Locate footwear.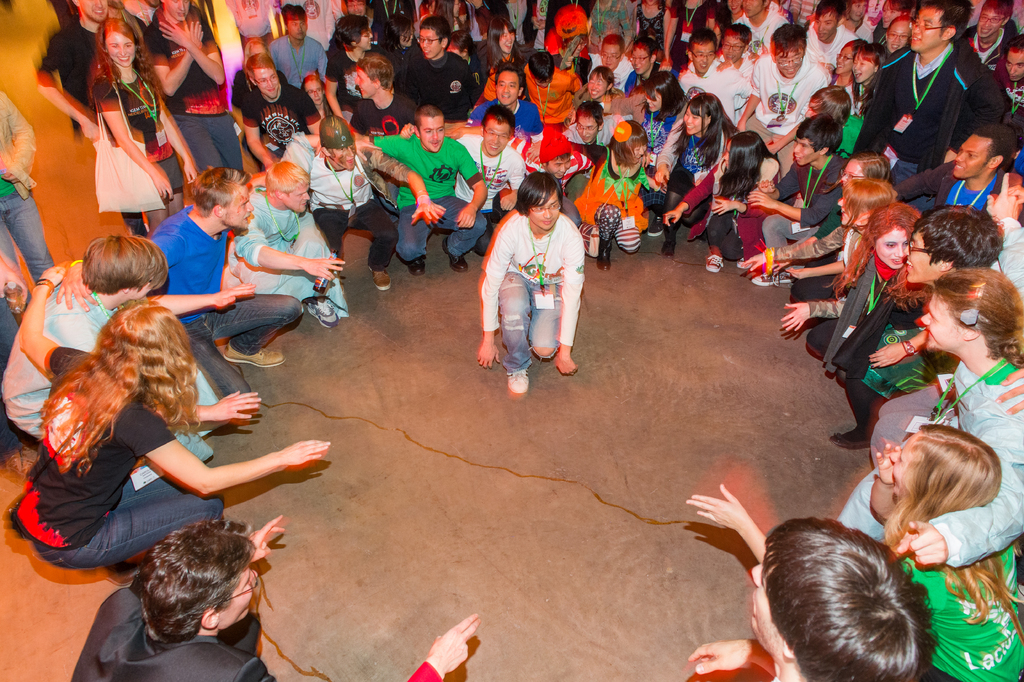
Bounding box: [left=503, top=371, right=529, bottom=391].
